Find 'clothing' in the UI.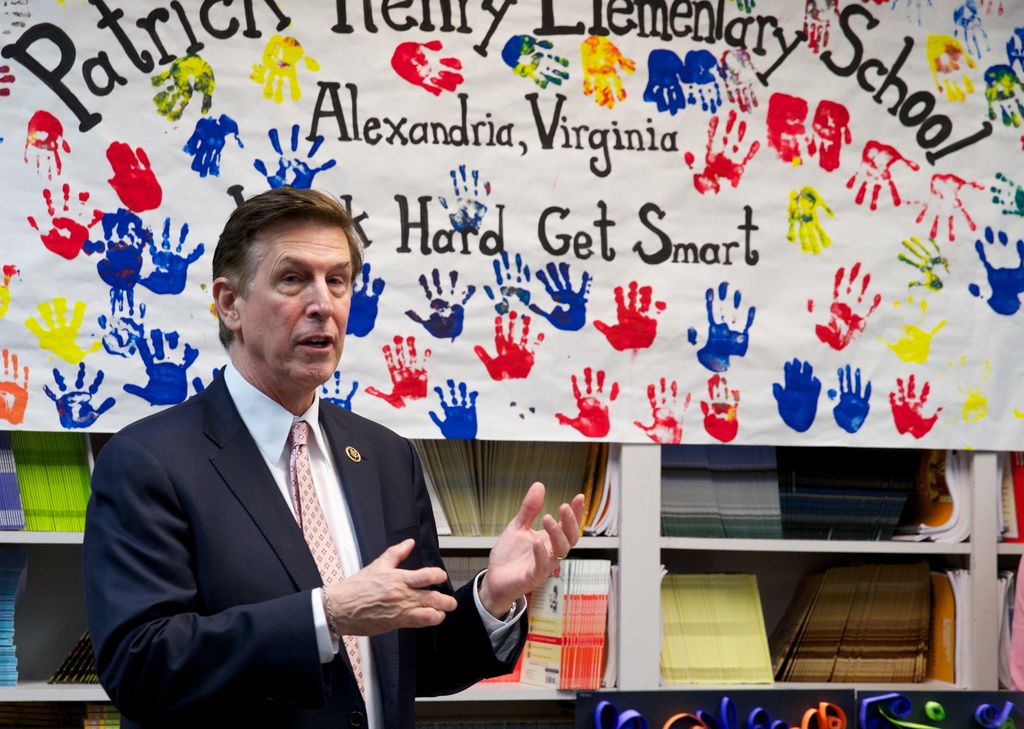
UI element at (88,316,461,726).
